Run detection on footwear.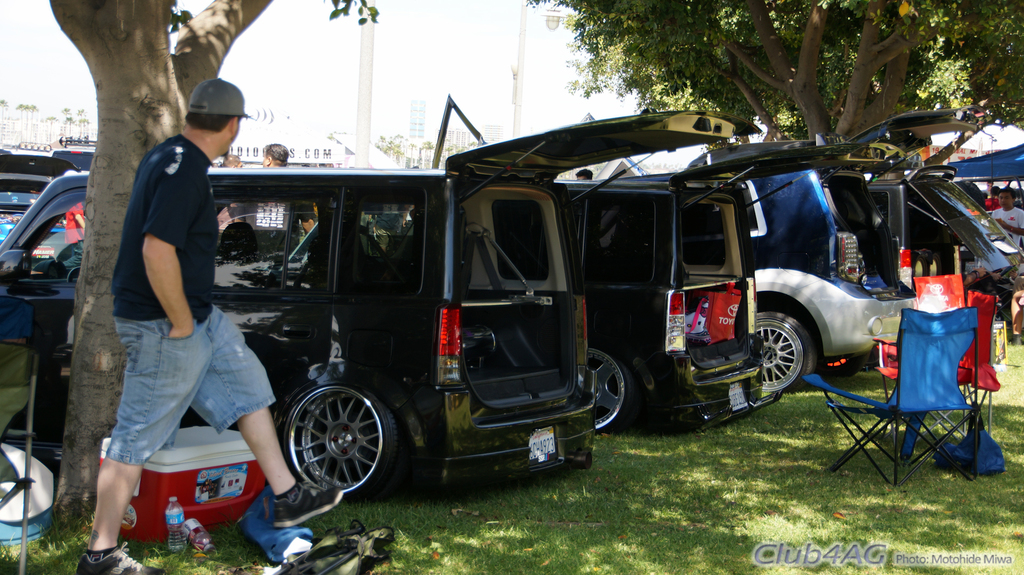
Result: 76,542,172,574.
